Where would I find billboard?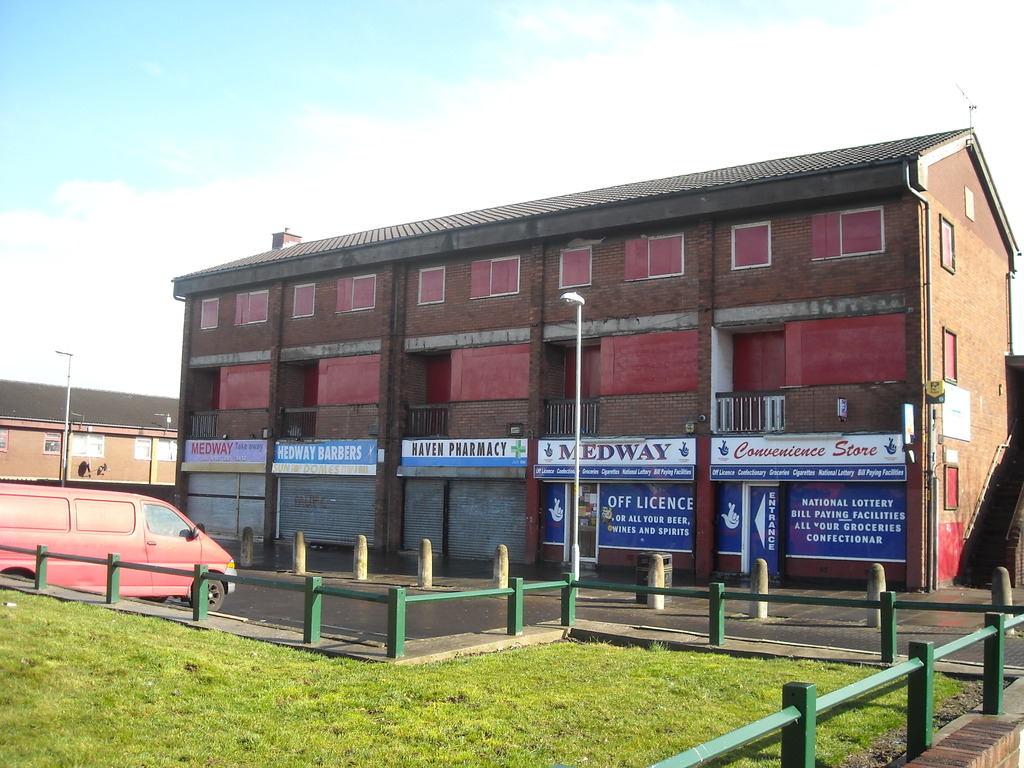
At pyautogui.locateOnScreen(592, 478, 698, 552).
